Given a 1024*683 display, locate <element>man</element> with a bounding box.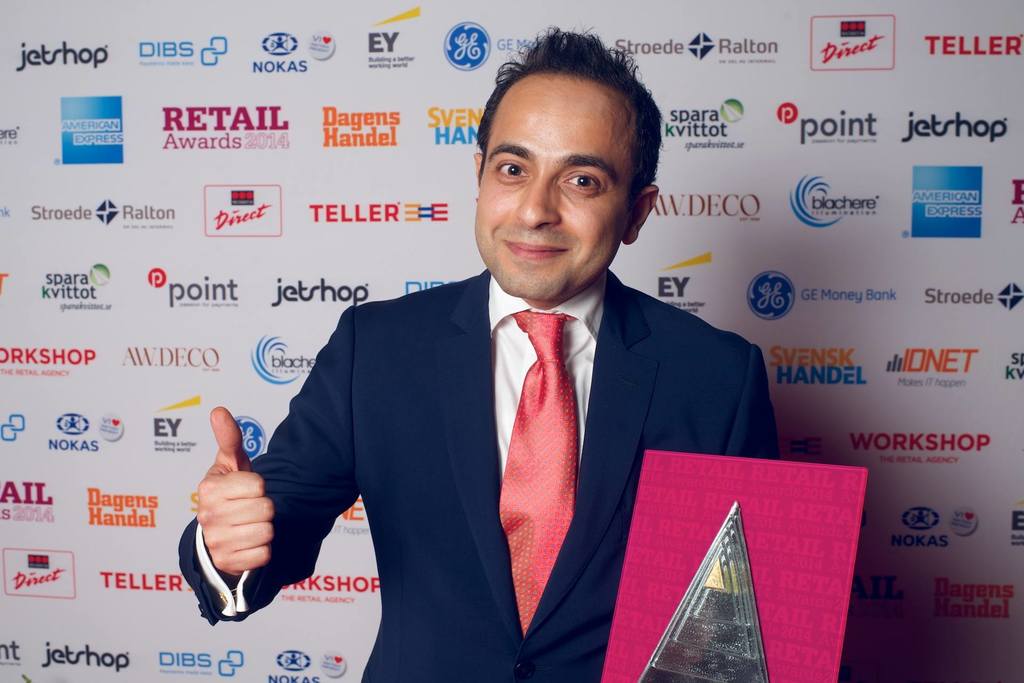
Located: 180, 30, 781, 682.
